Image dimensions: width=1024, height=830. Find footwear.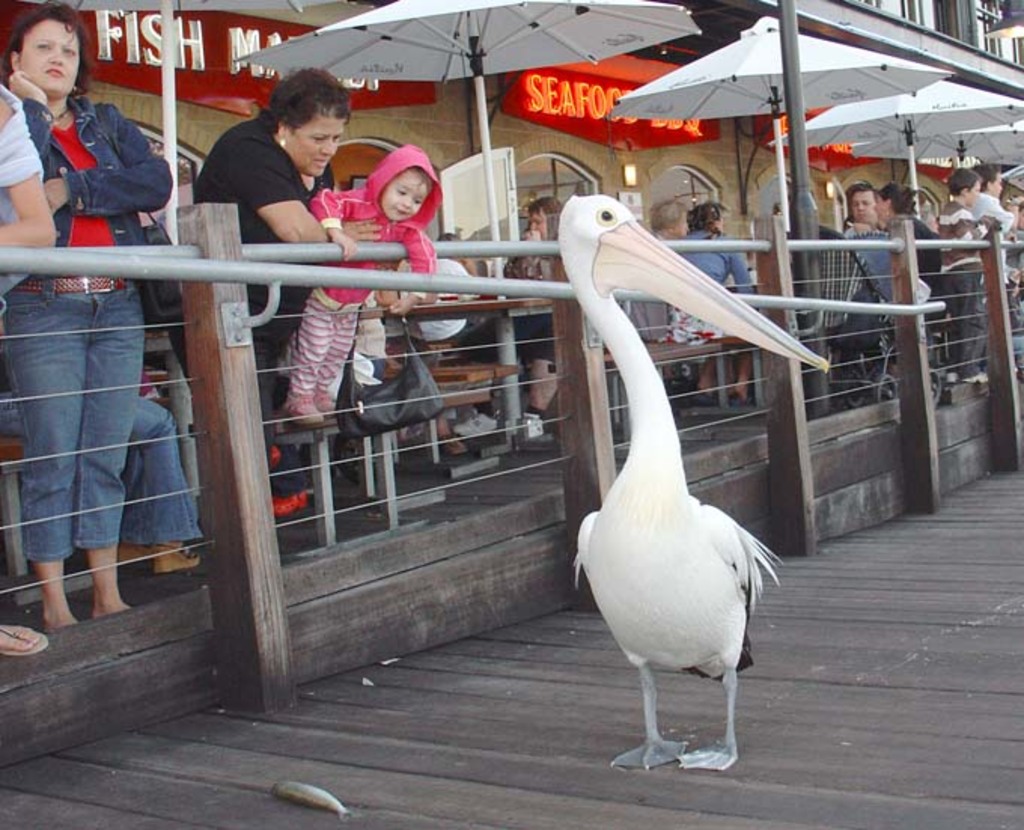
{"left": 723, "top": 390, "right": 745, "bottom": 405}.
